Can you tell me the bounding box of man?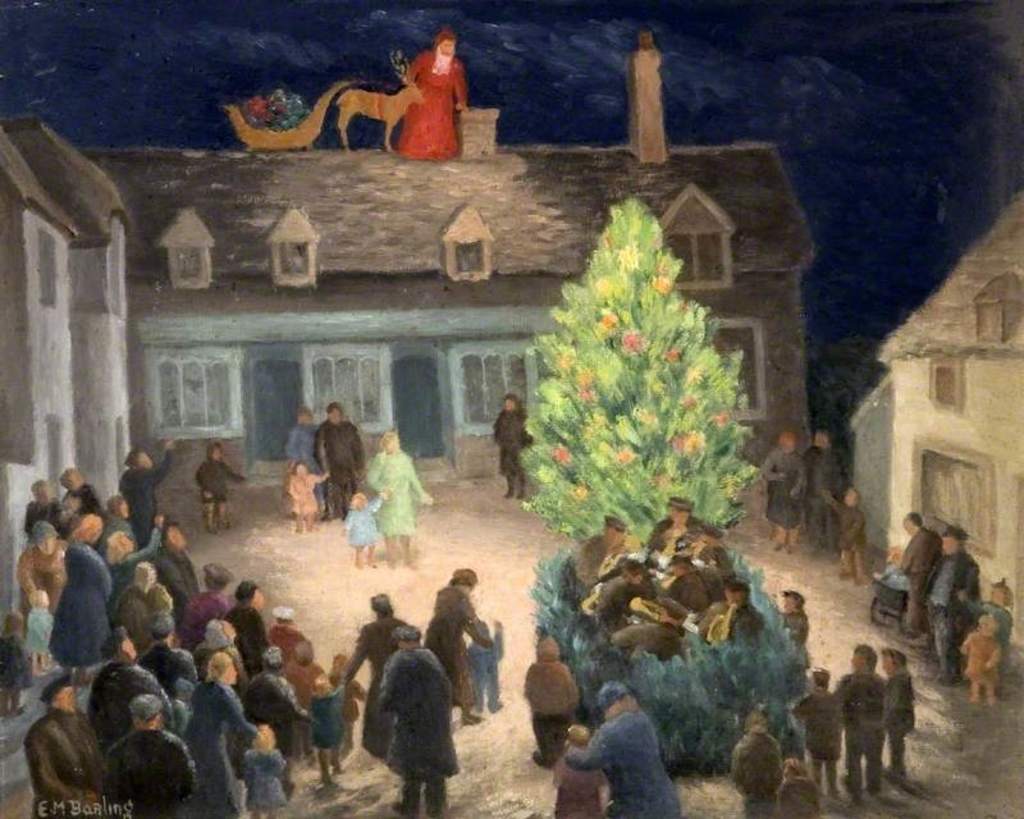
detection(929, 522, 983, 685).
